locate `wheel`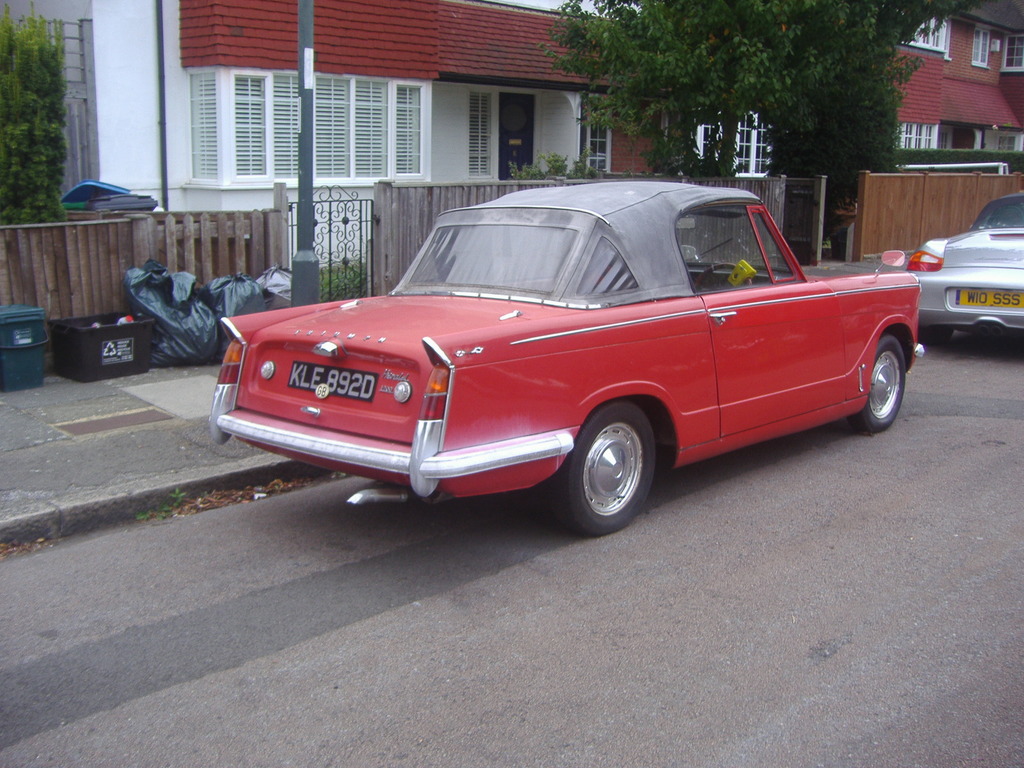
x1=552, y1=404, x2=662, y2=542
